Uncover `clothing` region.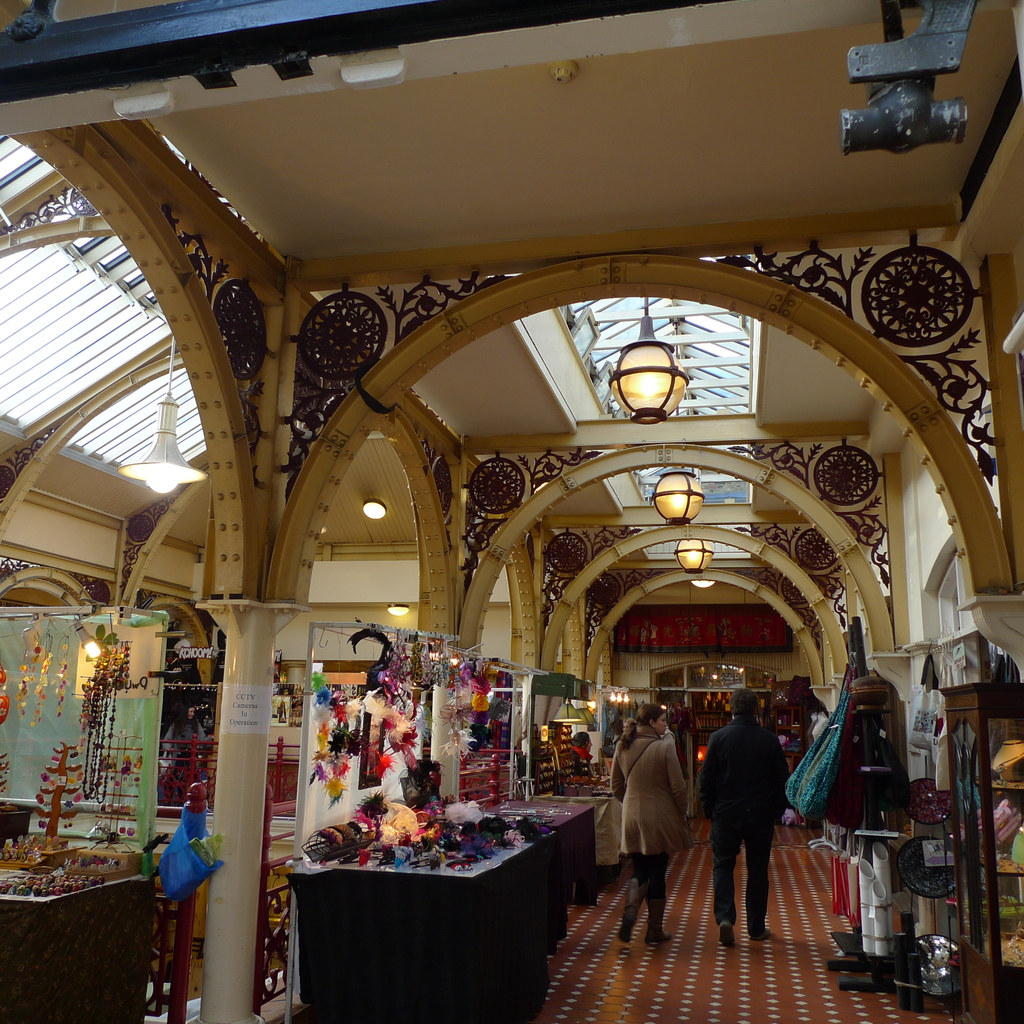
Uncovered: bbox=(698, 700, 785, 931).
